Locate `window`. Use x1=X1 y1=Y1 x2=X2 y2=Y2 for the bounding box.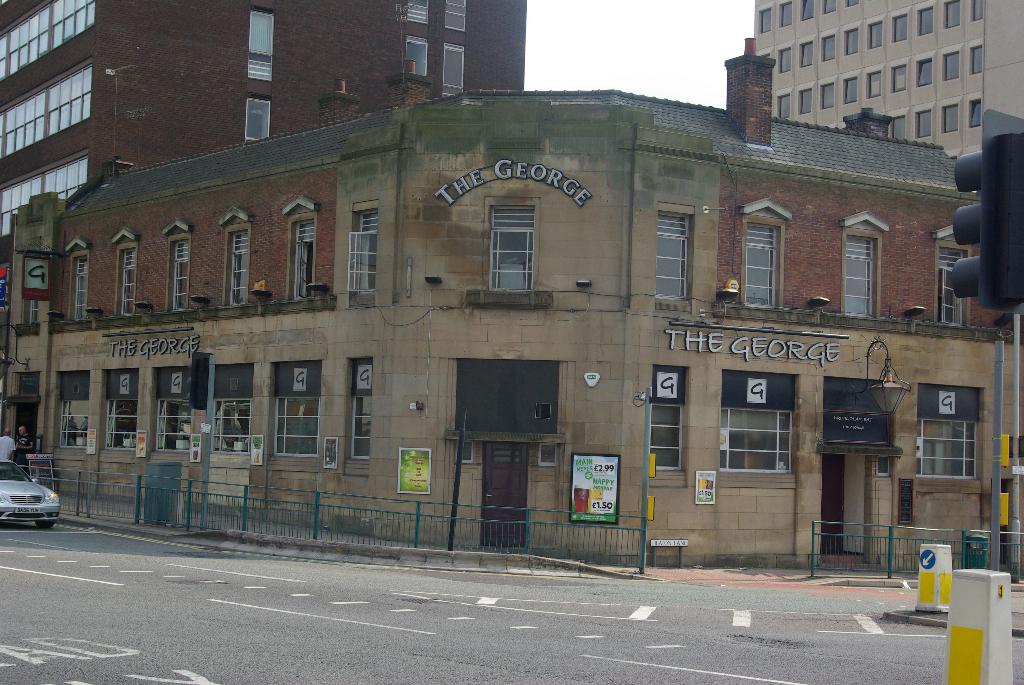
x1=67 y1=245 x2=93 y2=319.
